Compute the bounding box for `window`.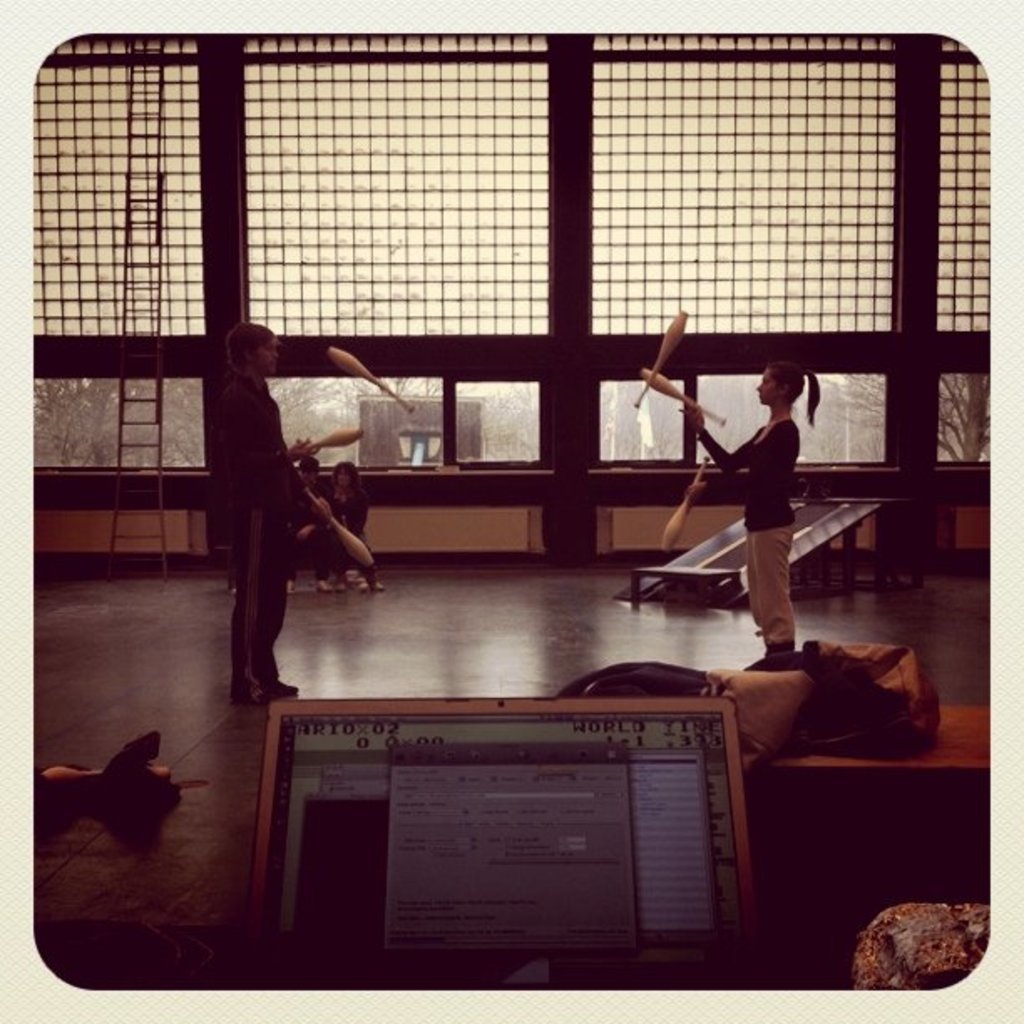
<bbox>458, 383, 547, 462</bbox>.
